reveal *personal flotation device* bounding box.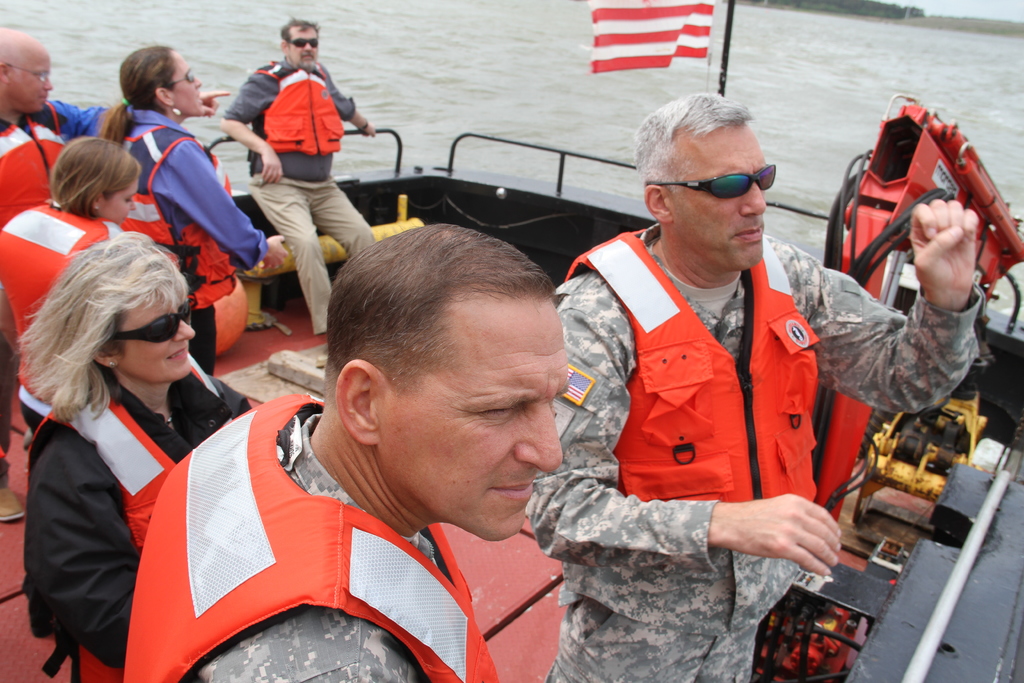
Revealed: BBox(19, 354, 245, 510).
